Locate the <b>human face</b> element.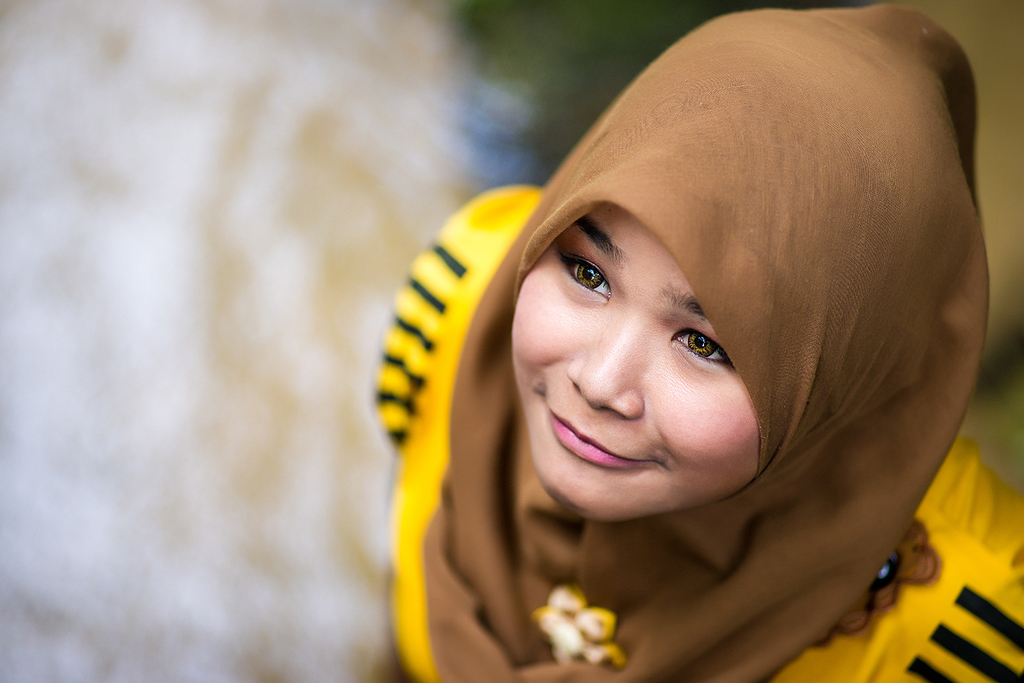
Element bbox: crop(509, 200, 759, 526).
